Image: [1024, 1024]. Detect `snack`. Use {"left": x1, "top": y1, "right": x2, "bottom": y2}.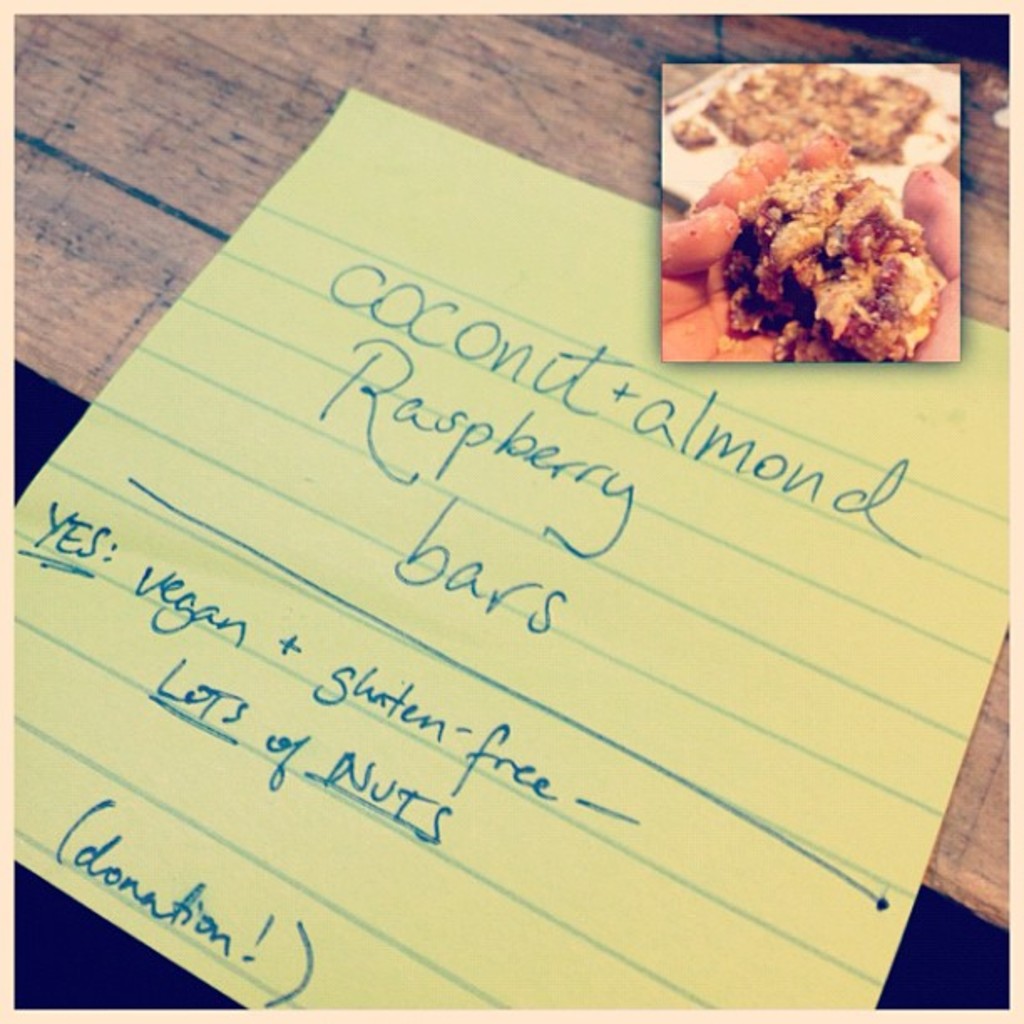
{"left": 676, "top": 117, "right": 719, "bottom": 147}.
